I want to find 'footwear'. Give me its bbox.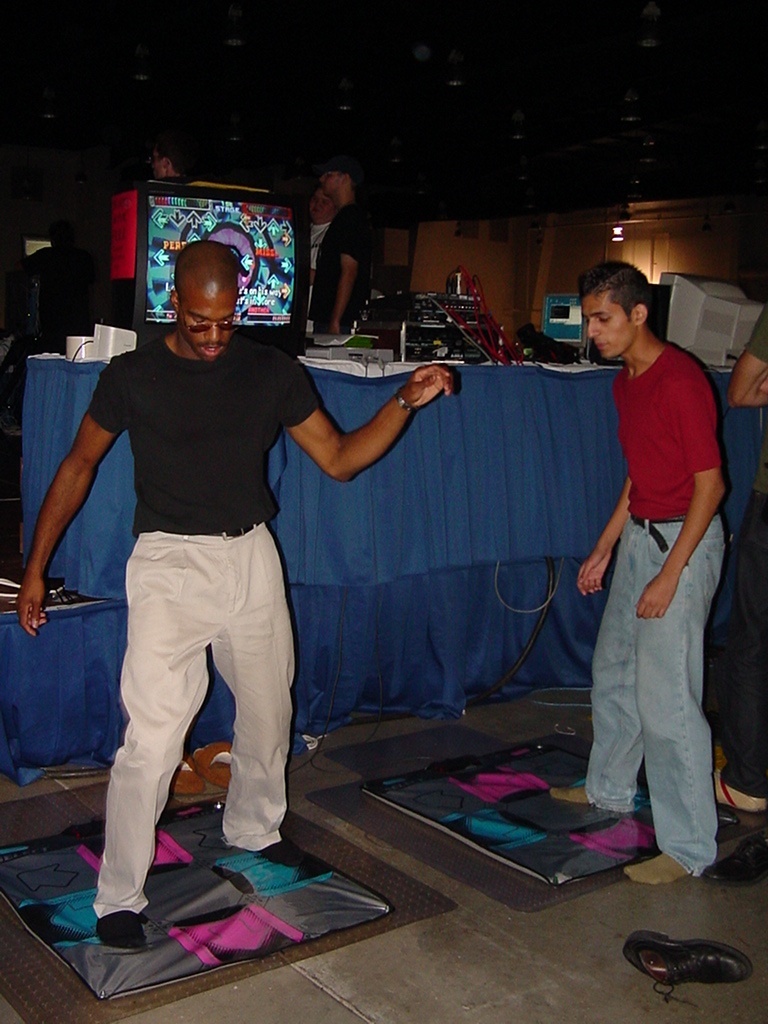
bbox=(93, 911, 161, 955).
